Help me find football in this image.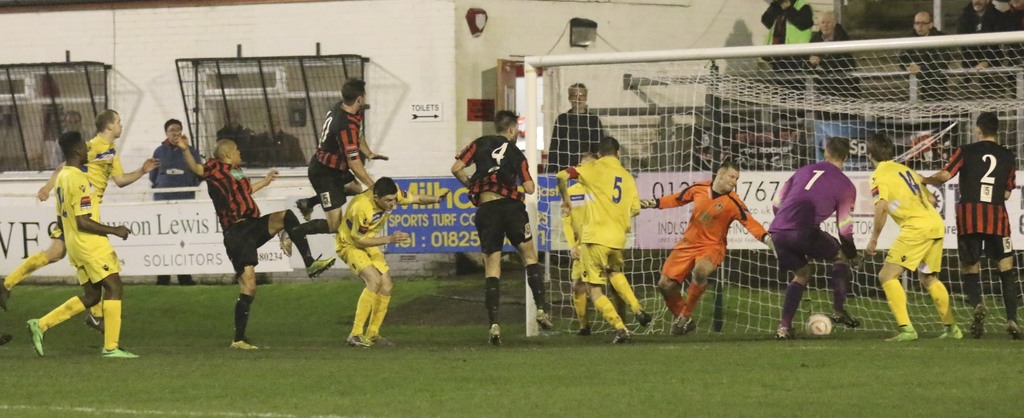
Found it: rect(806, 314, 833, 338).
